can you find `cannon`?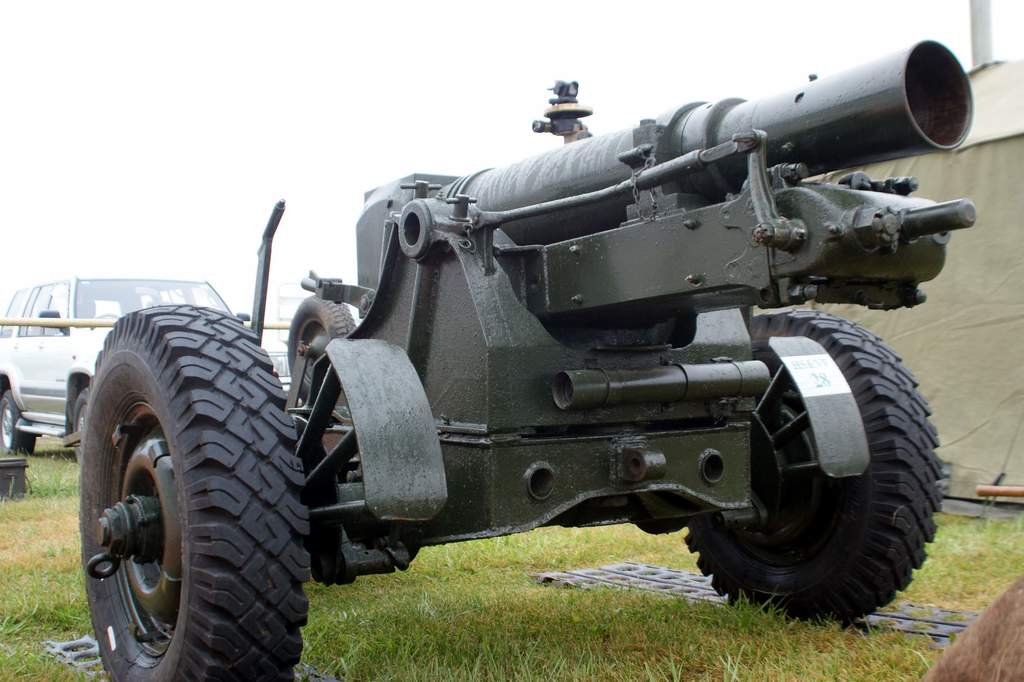
Yes, bounding box: [x1=79, y1=36, x2=973, y2=681].
